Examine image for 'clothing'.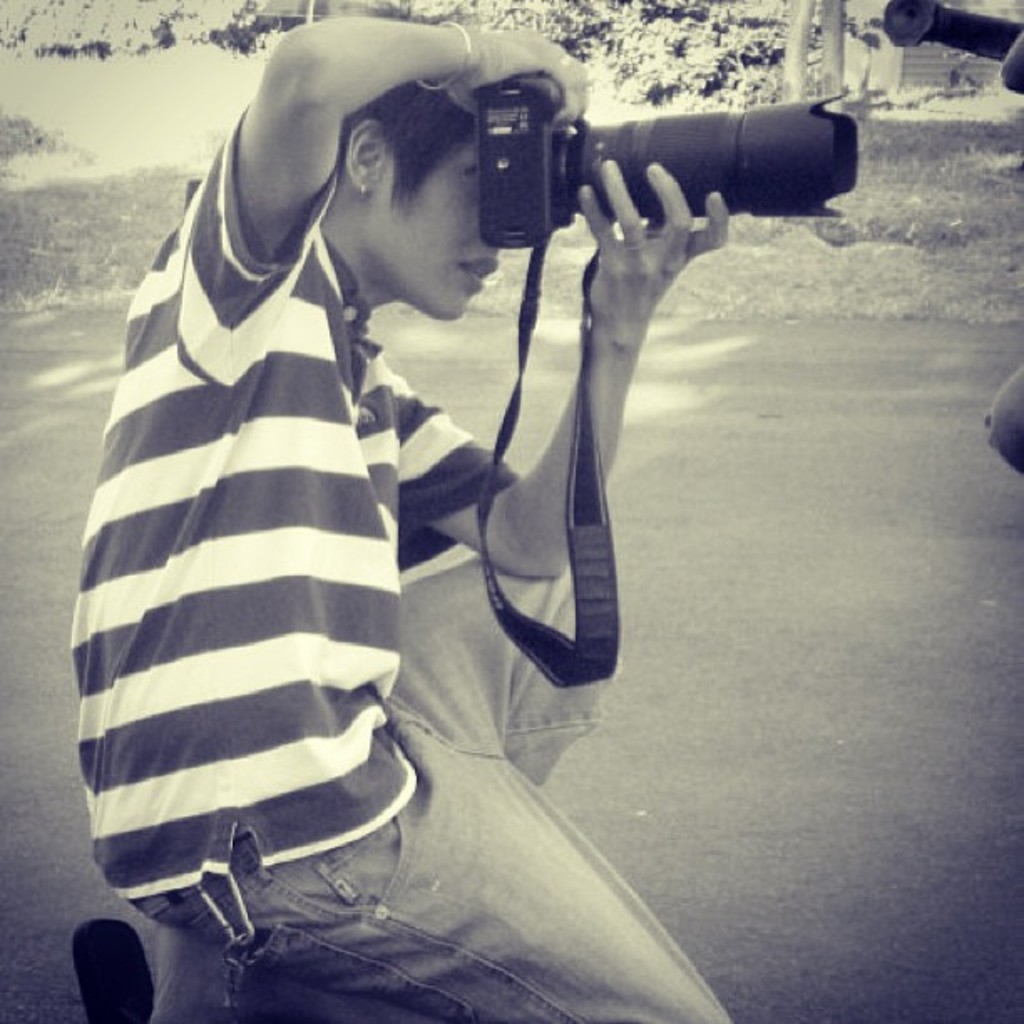
Examination result: 62/82/589/997.
